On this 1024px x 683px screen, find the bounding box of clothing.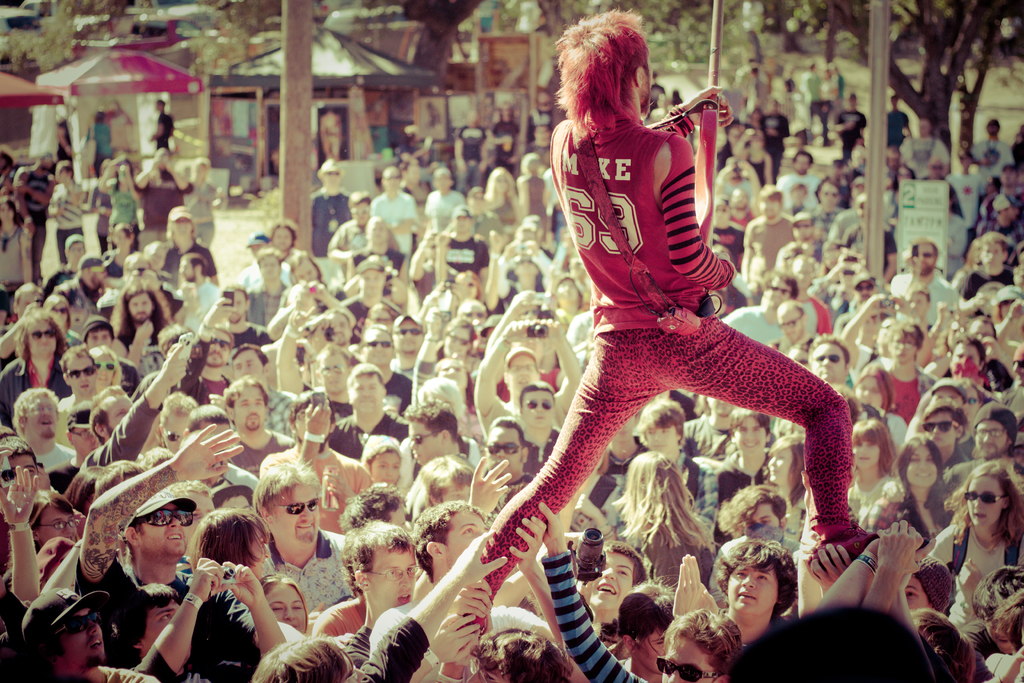
Bounding box: locate(717, 142, 738, 171).
